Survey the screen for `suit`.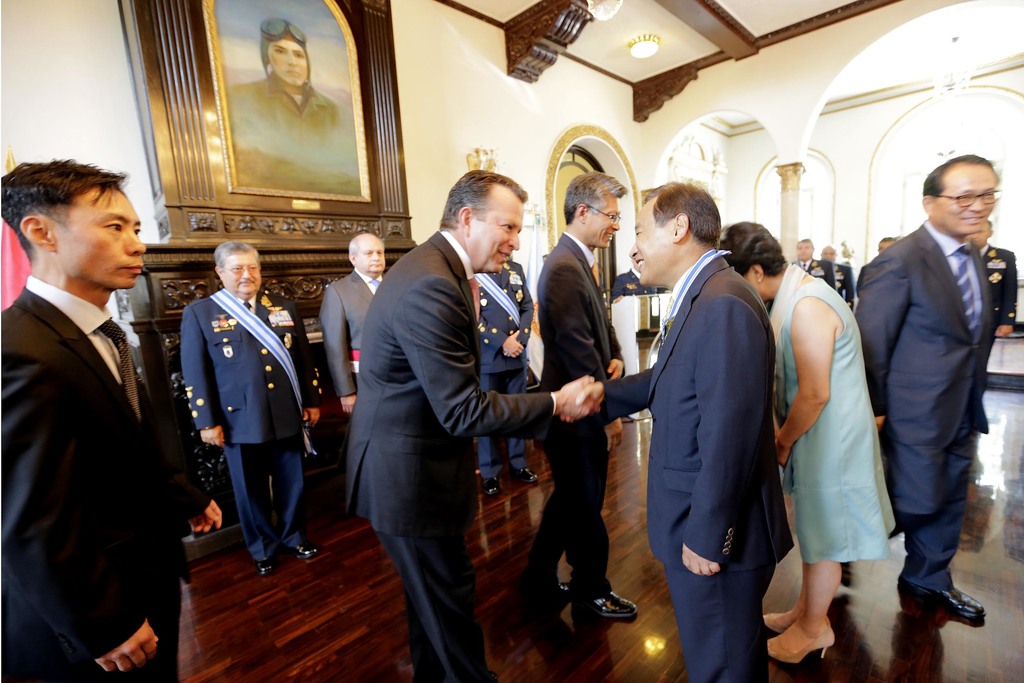
Survey found: <region>475, 261, 535, 480</region>.
